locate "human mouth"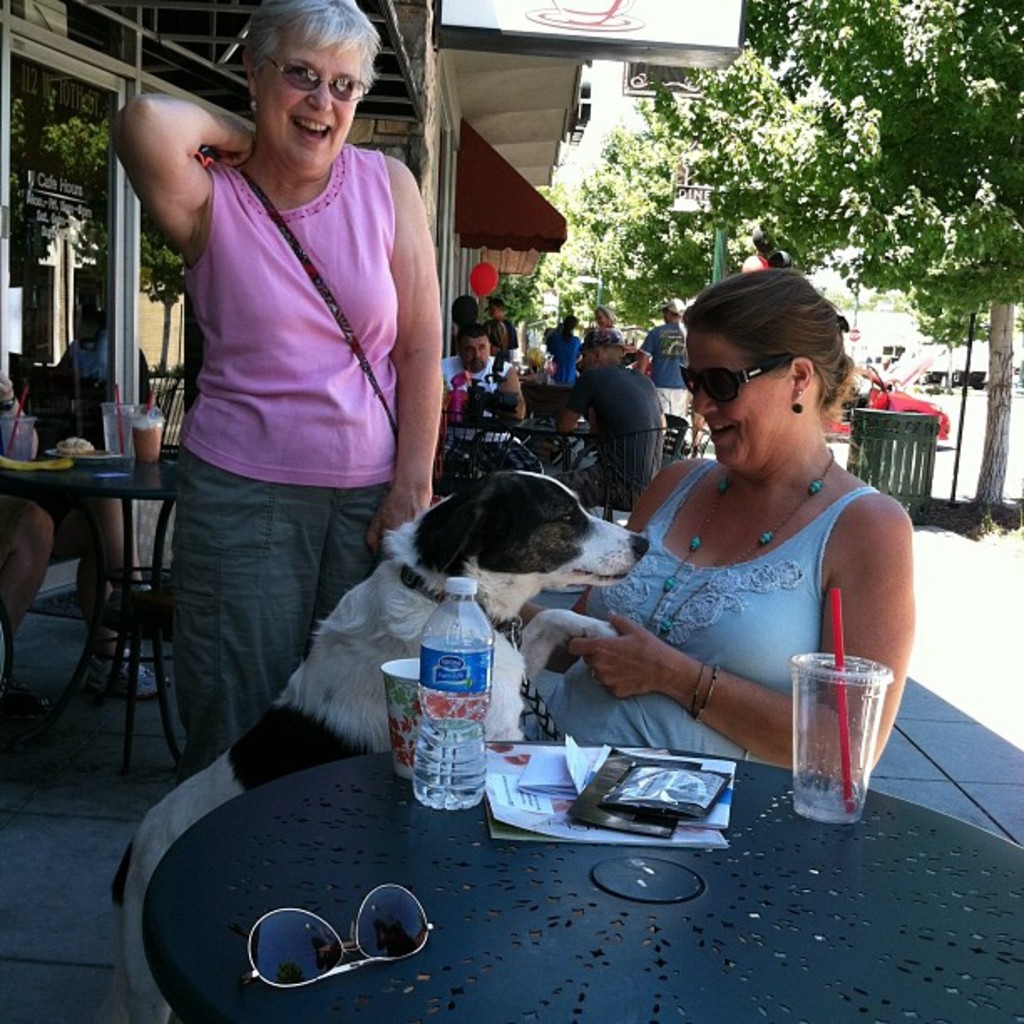
288,112,335,149
